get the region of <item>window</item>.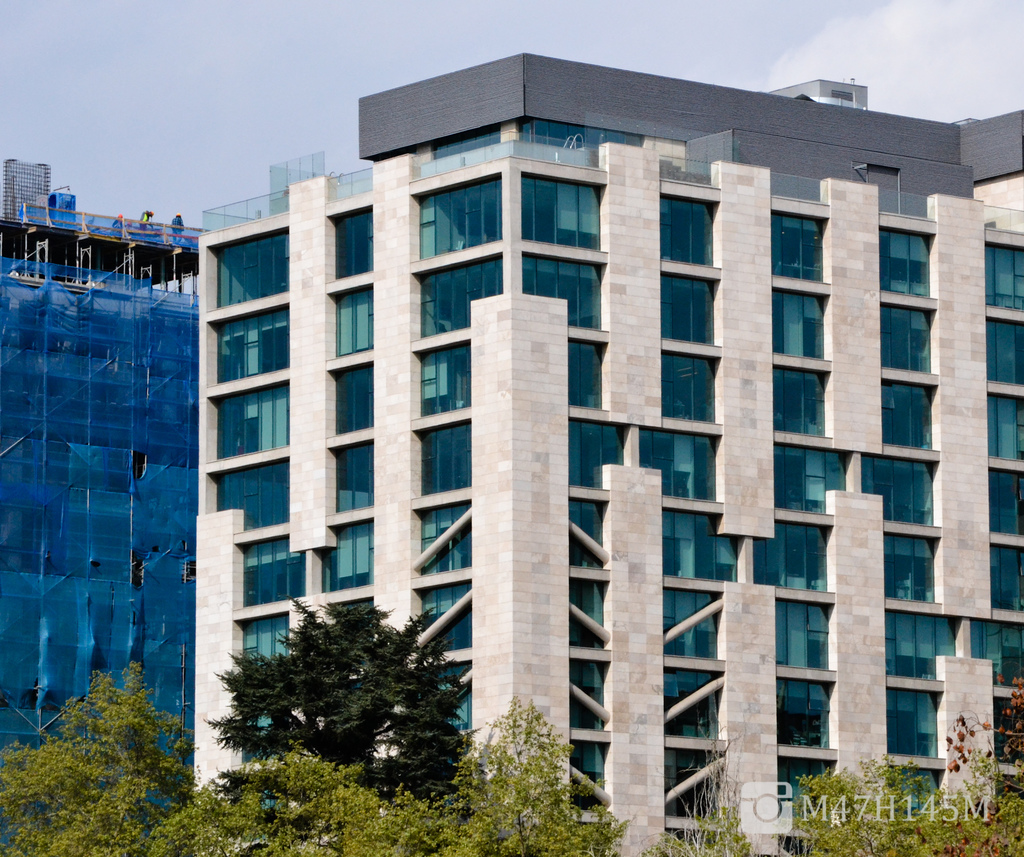
box=[660, 350, 719, 416].
